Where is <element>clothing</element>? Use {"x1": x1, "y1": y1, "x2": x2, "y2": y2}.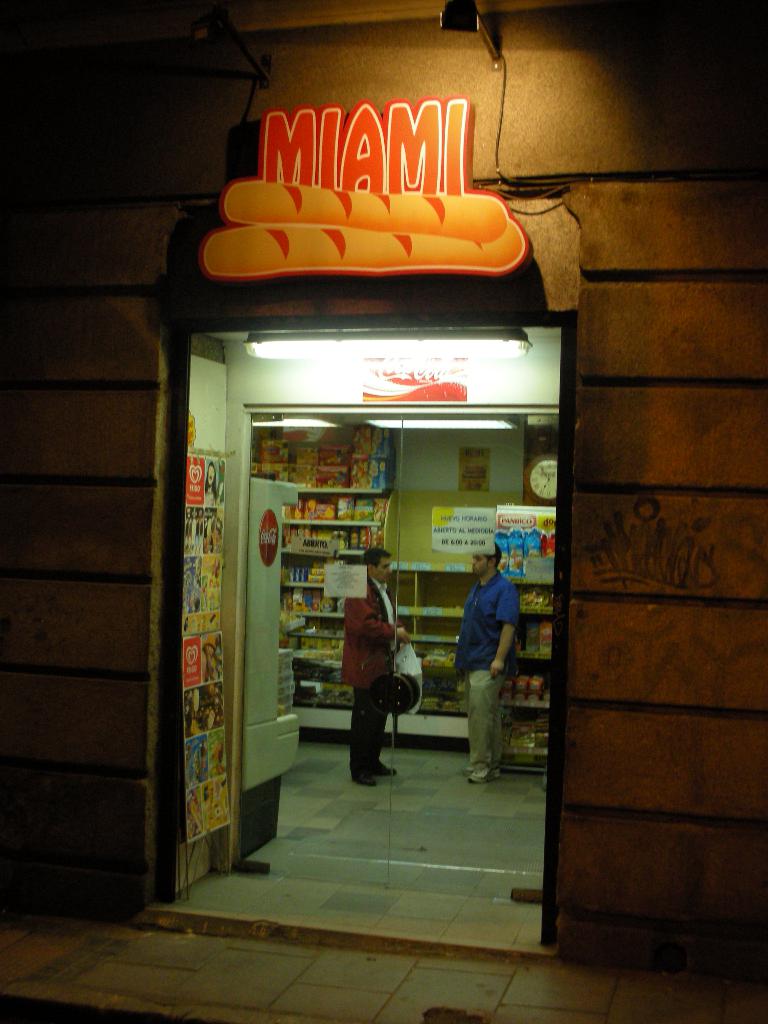
{"x1": 453, "y1": 572, "x2": 520, "y2": 668}.
